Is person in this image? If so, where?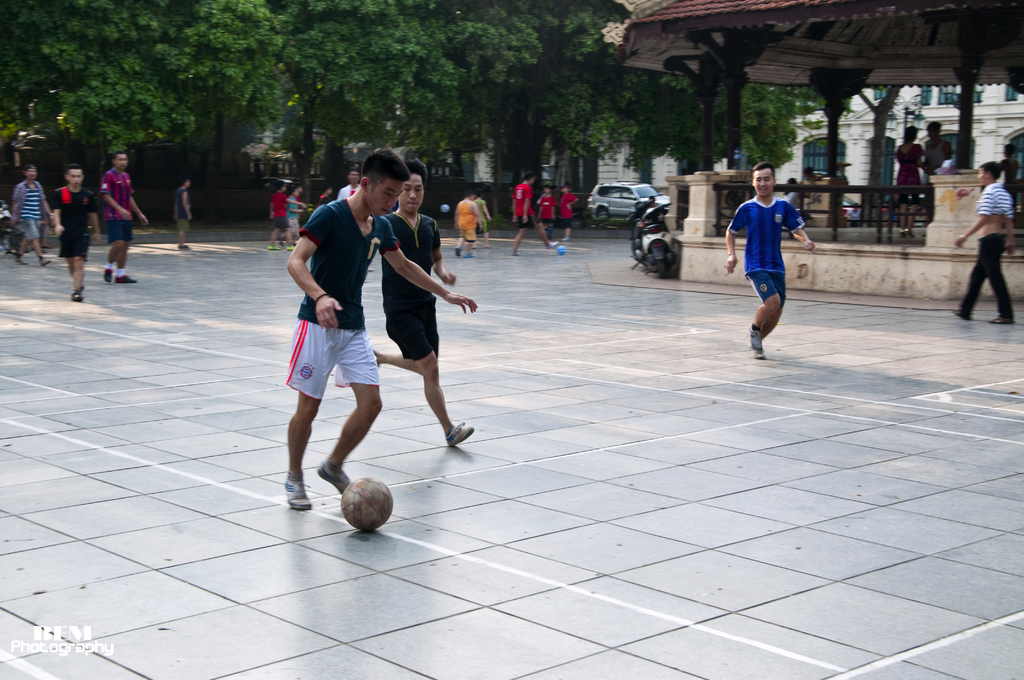
Yes, at select_region(169, 171, 195, 254).
